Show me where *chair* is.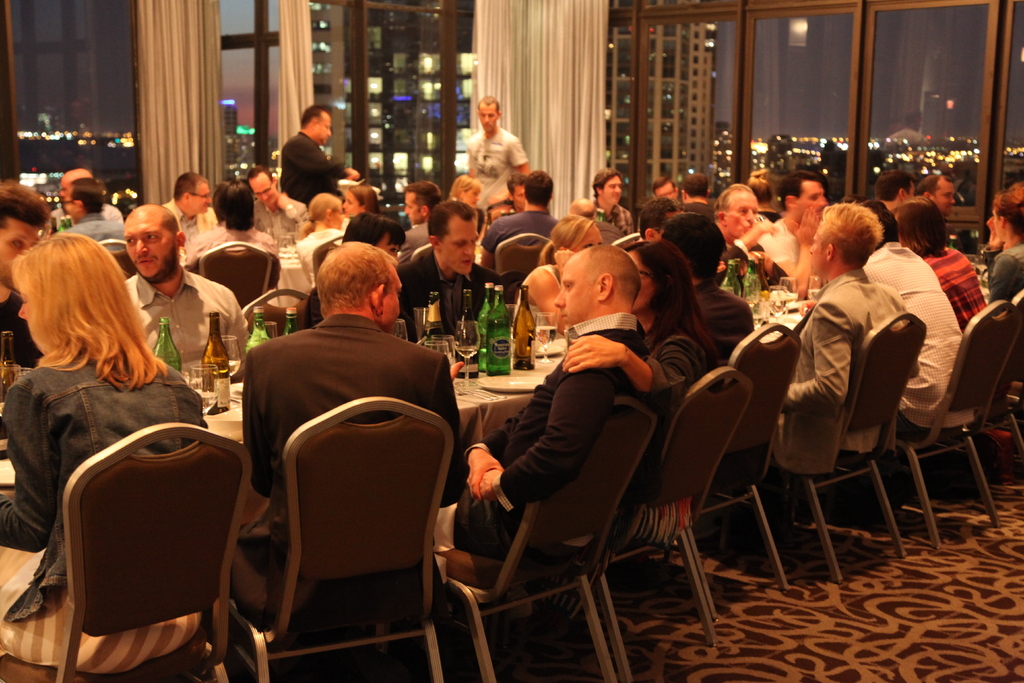
*chair* is at <box>201,241,271,311</box>.
